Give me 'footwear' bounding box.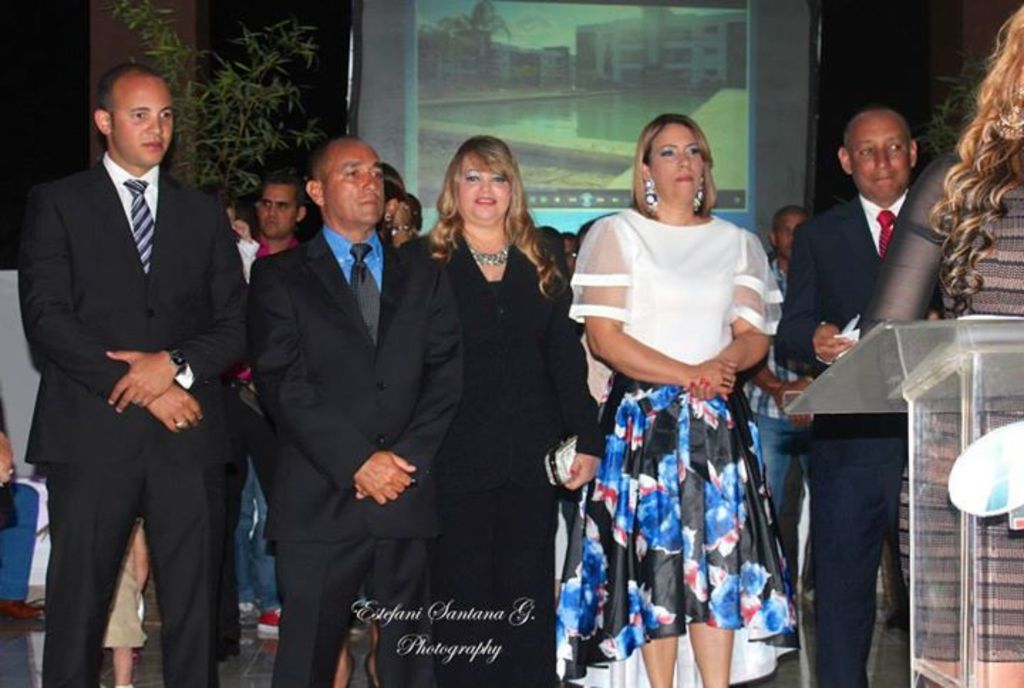
(left=236, top=601, right=260, bottom=630).
